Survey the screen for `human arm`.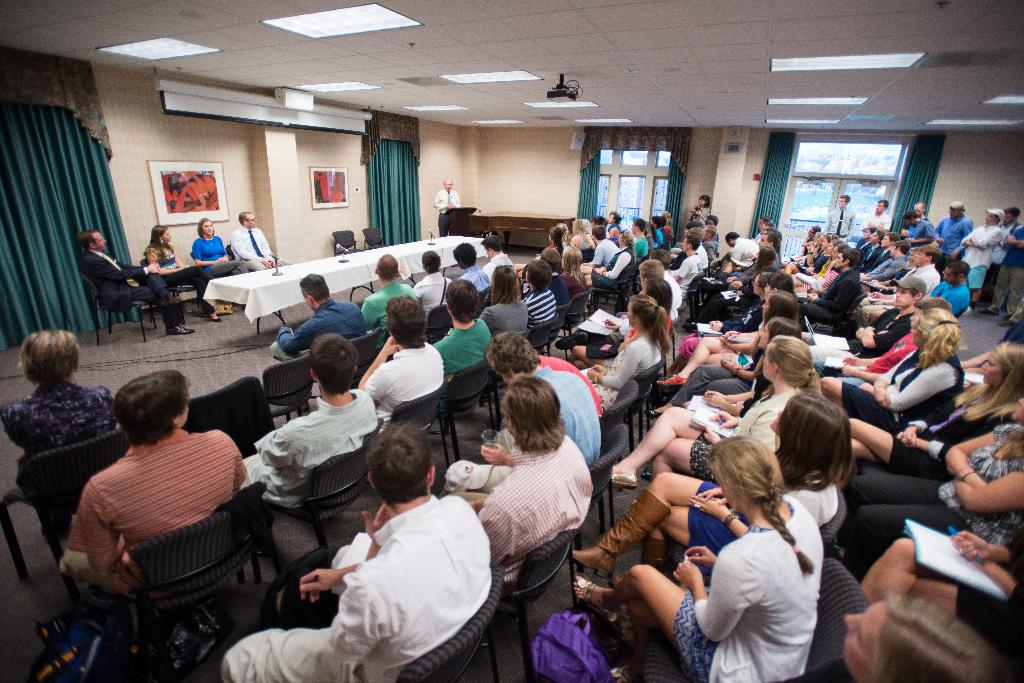
Survey found: <box>902,421,929,446</box>.
